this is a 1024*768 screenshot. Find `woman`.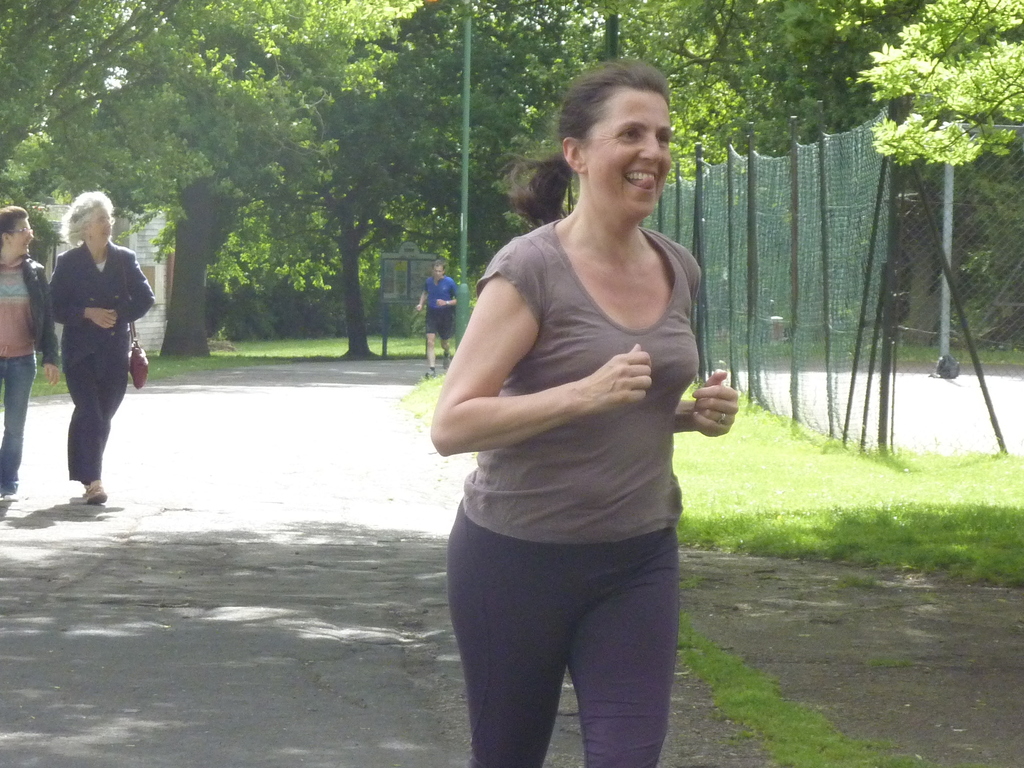
Bounding box: region(51, 191, 152, 507).
